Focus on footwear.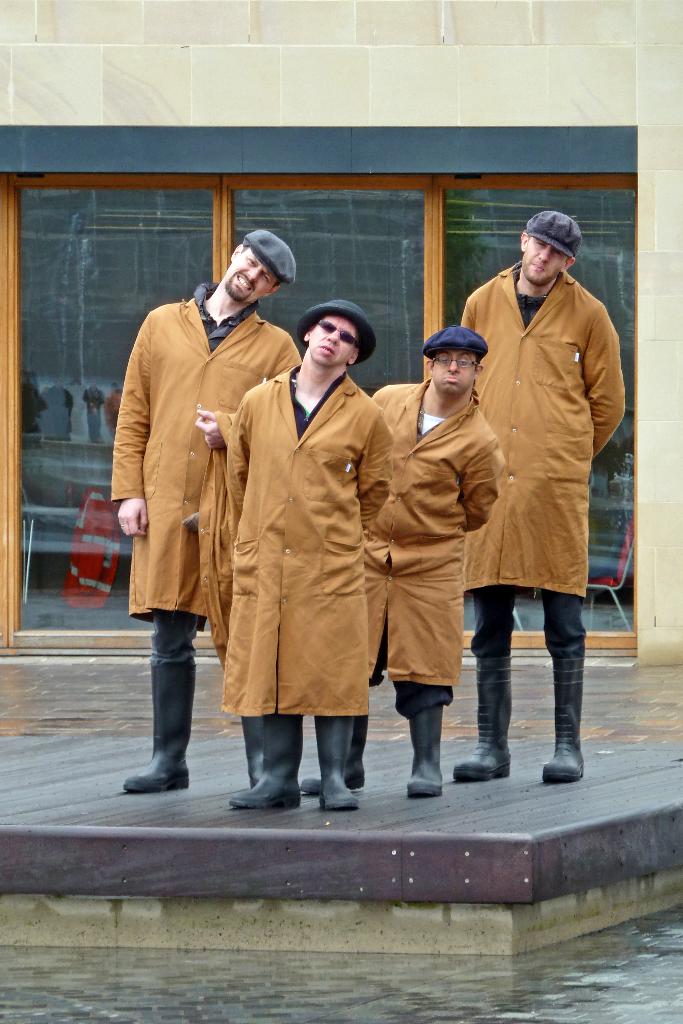
Focused at 317 716 358 807.
